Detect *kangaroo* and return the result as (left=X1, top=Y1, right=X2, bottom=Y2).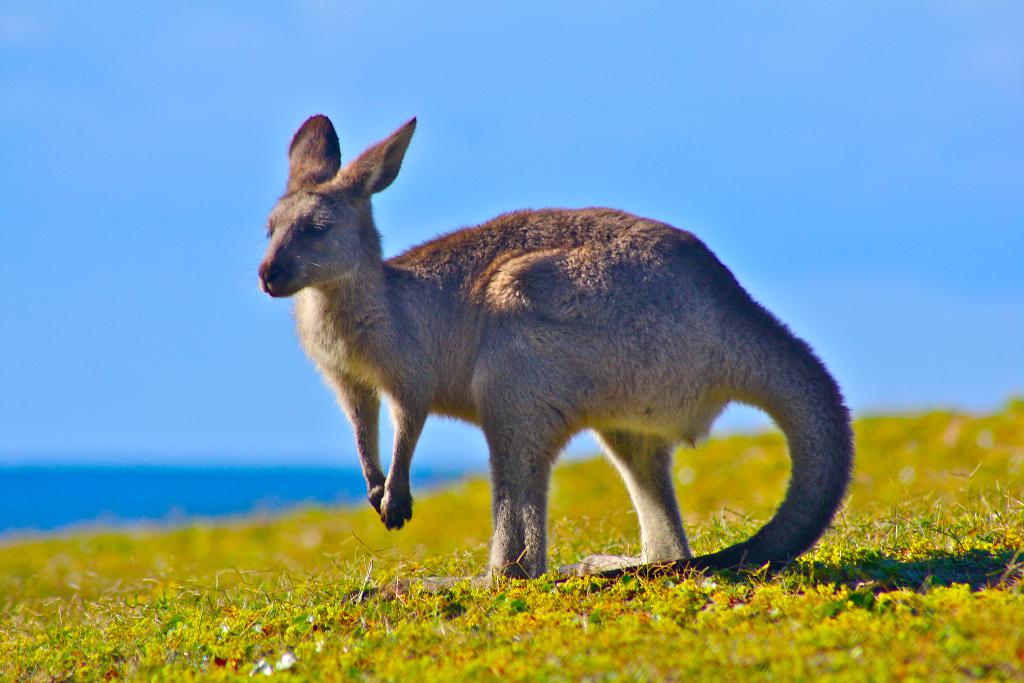
(left=255, top=105, right=860, bottom=584).
